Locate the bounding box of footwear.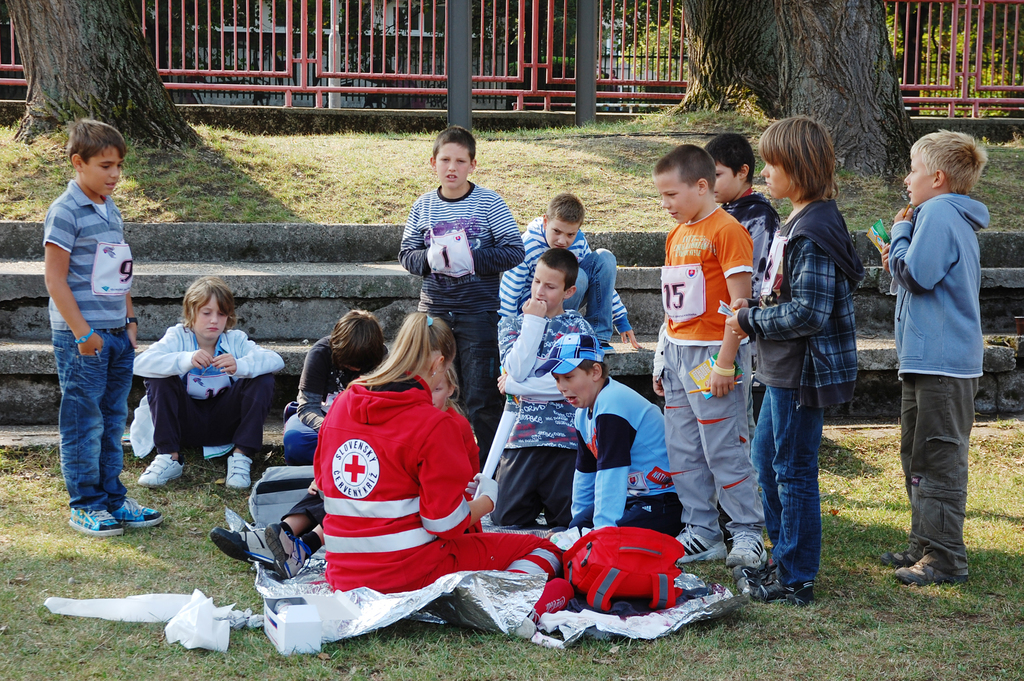
Bounding box: (733,568,815,601).
